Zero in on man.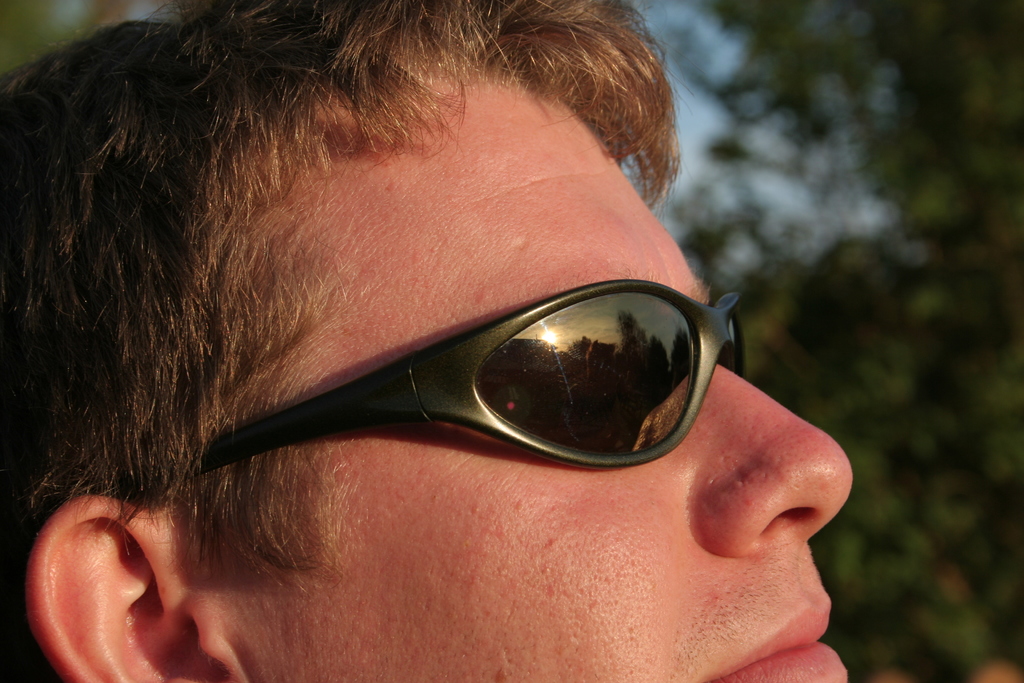
Zeroed in: Rect(0, 0, 851, 682).
